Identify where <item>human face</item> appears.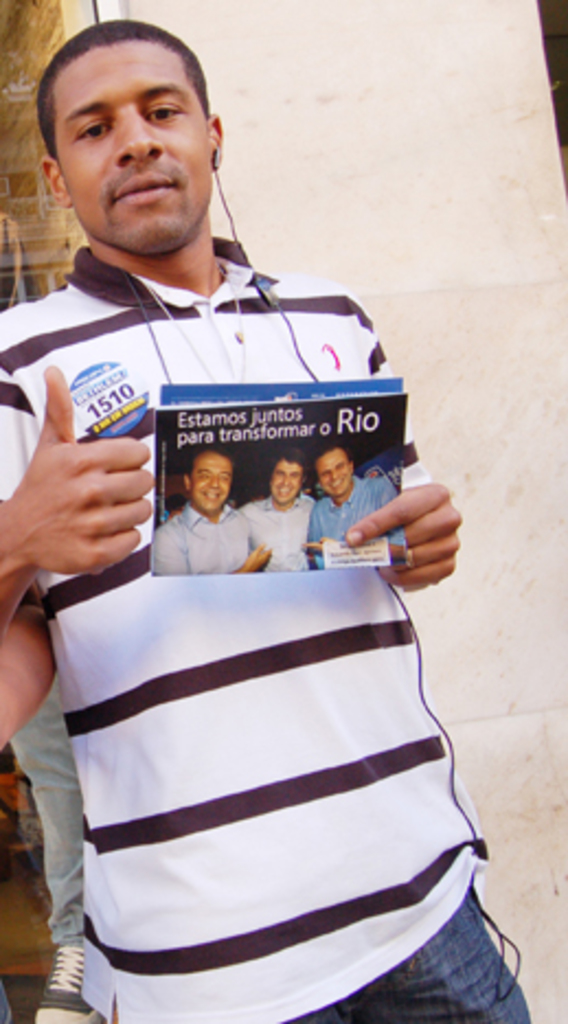
Appears at {"left": 307, "top": 441, "right": 362, "bottom": 504}.
